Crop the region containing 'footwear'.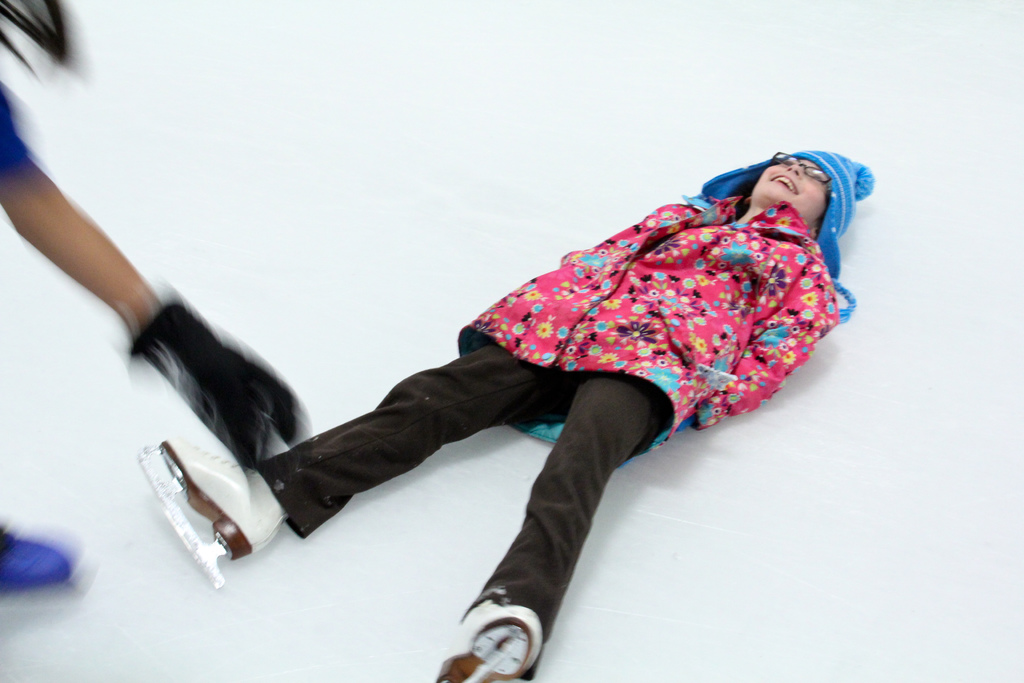
Crop region: 138/444/284/578.
